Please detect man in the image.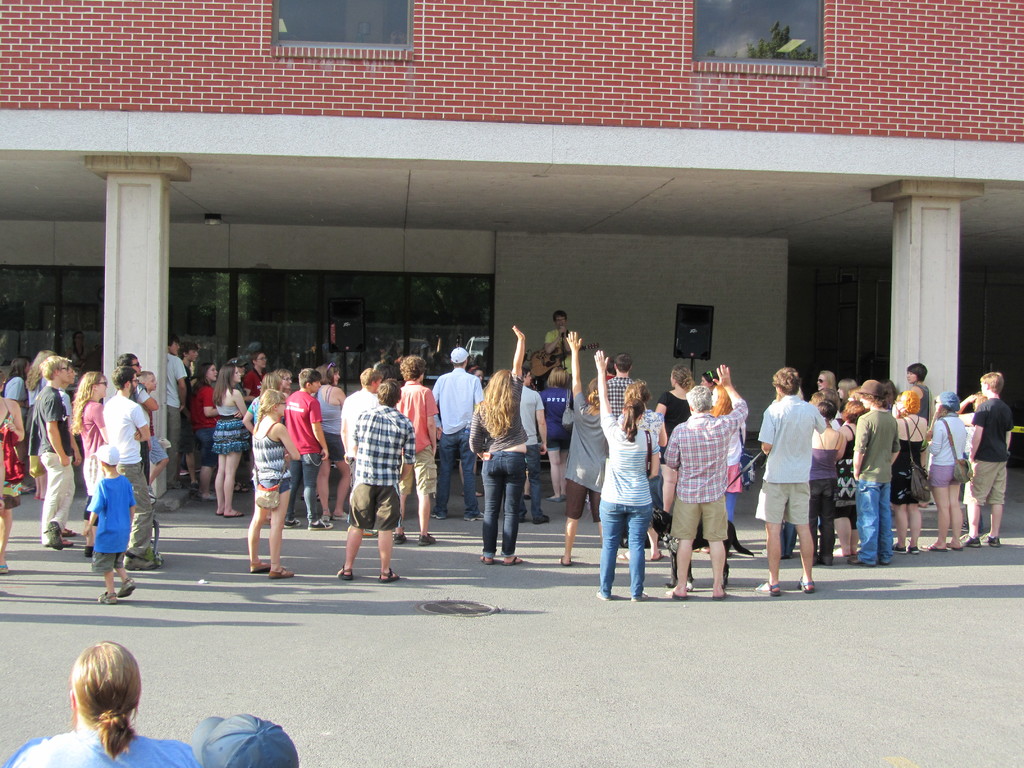
crop(54, 358, 79, 536).
